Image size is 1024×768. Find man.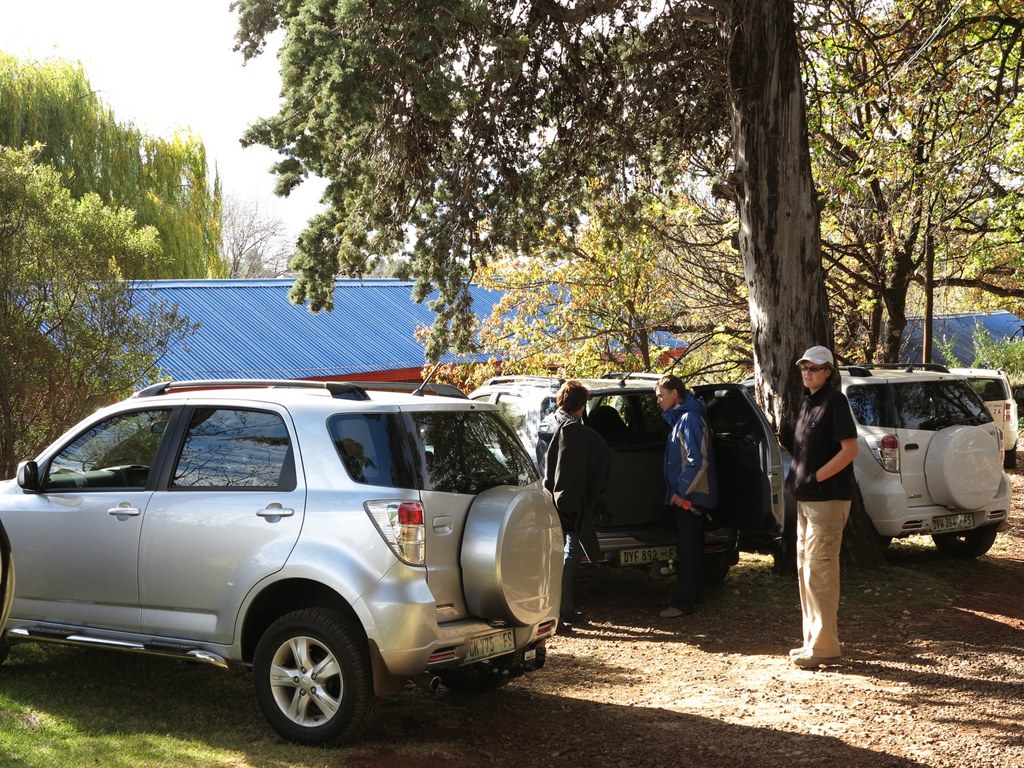
{"left": 650, "top": 374, "right": 719, "bottom": 618}.
